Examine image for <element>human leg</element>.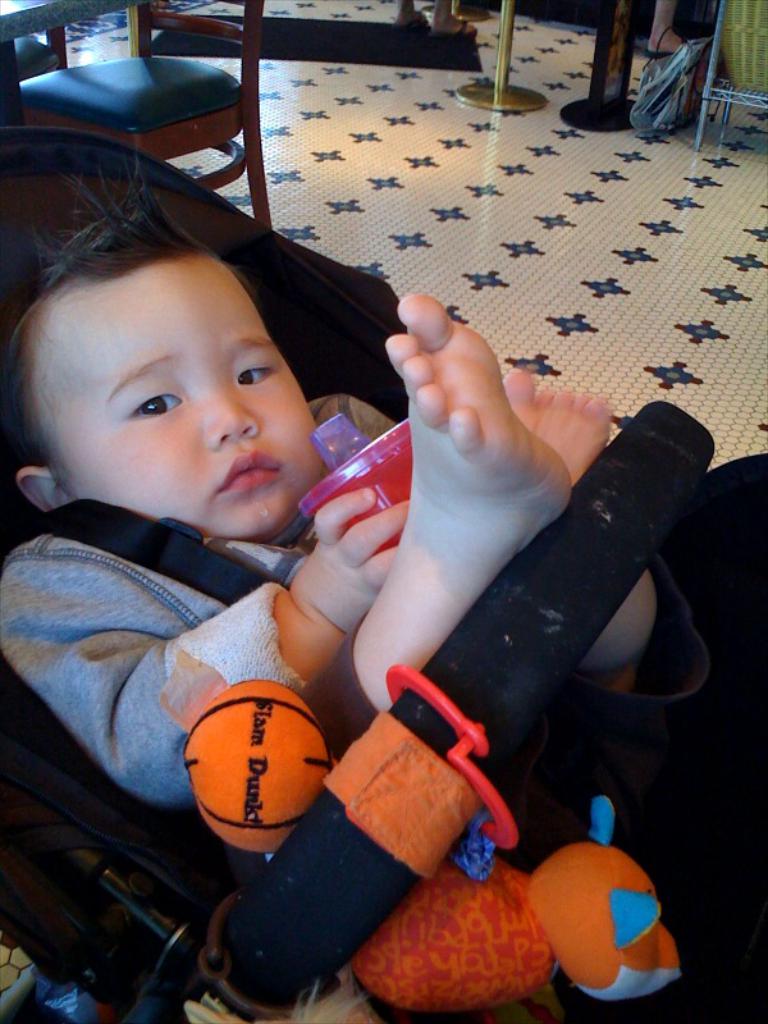
Examination result: (x1=503, y1=365, x2=609, y2=475).
